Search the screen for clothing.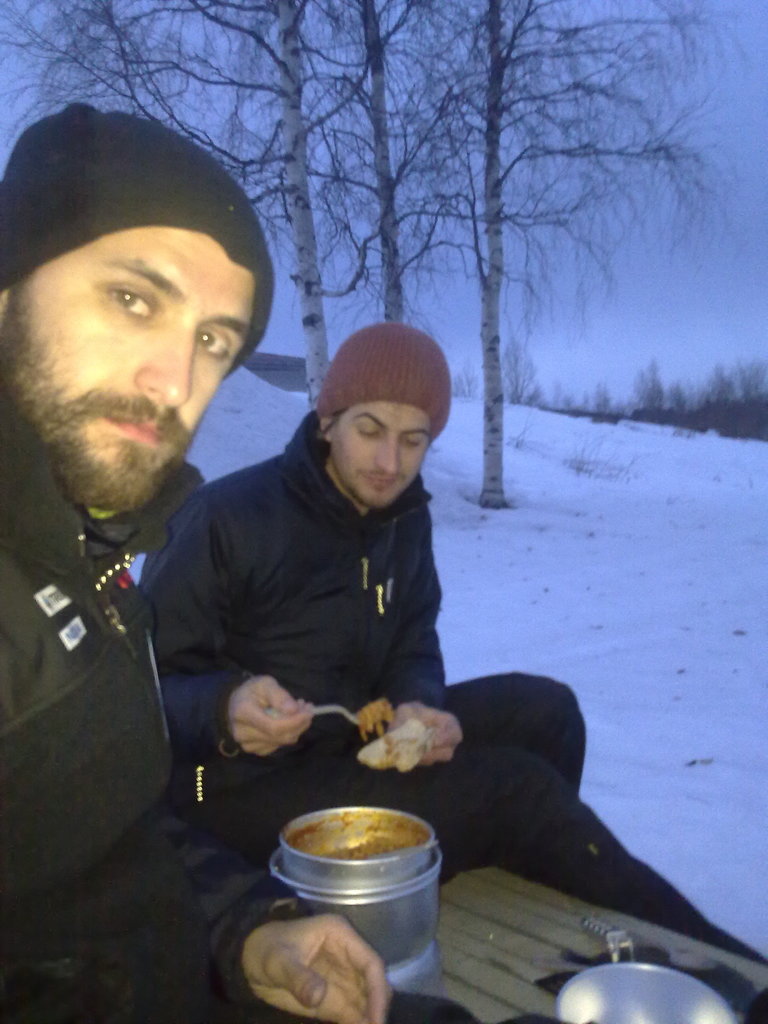
Found at x1=124, y1=373, x2=519, y2=803.
